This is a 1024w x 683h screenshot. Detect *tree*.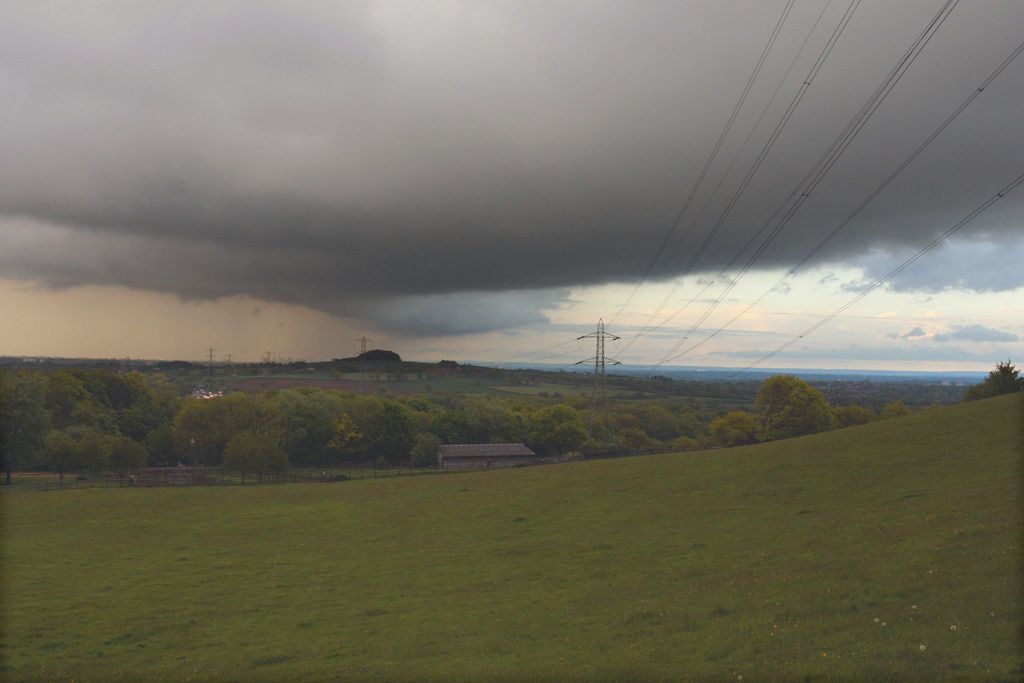
[598,422,671,461].
